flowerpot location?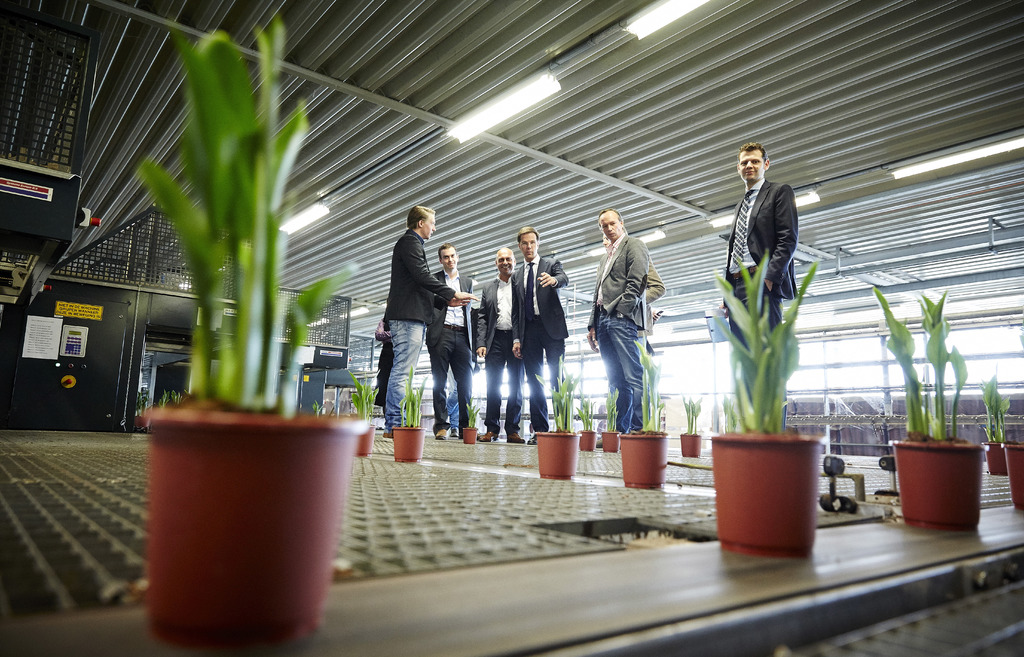
578,427,596,453
